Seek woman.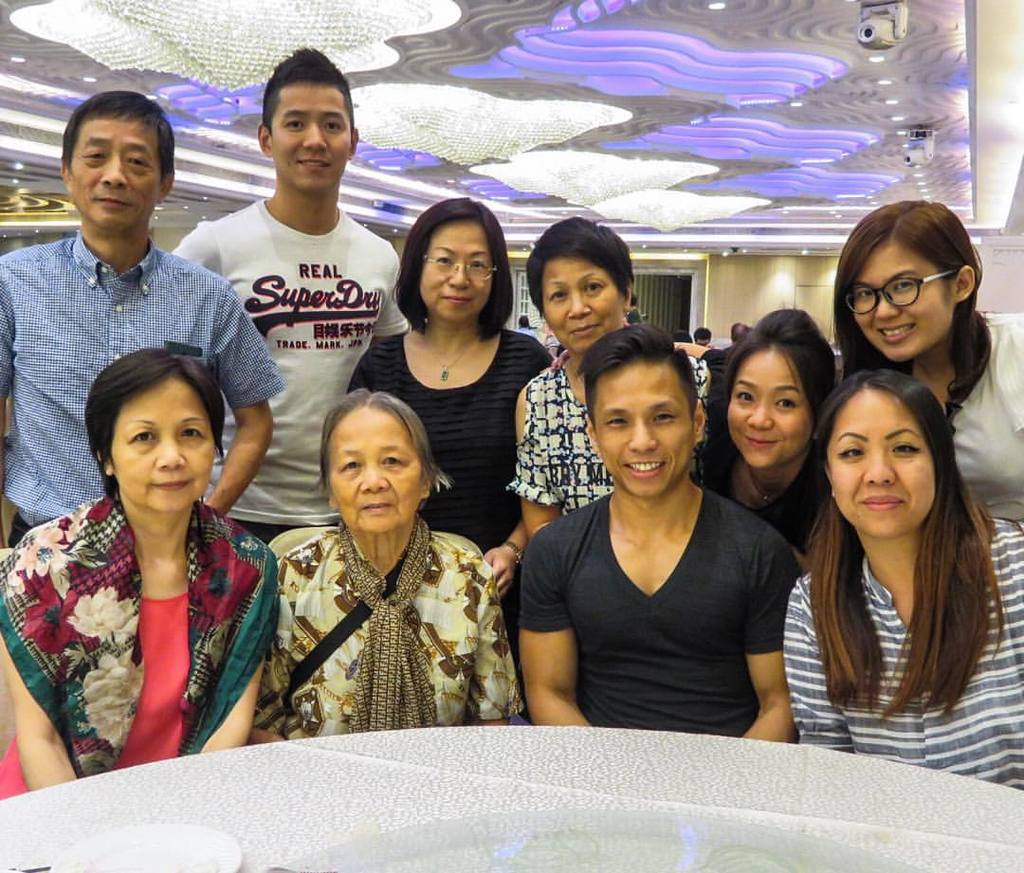
x1=0, y1=343, x2=284, y2=800.
